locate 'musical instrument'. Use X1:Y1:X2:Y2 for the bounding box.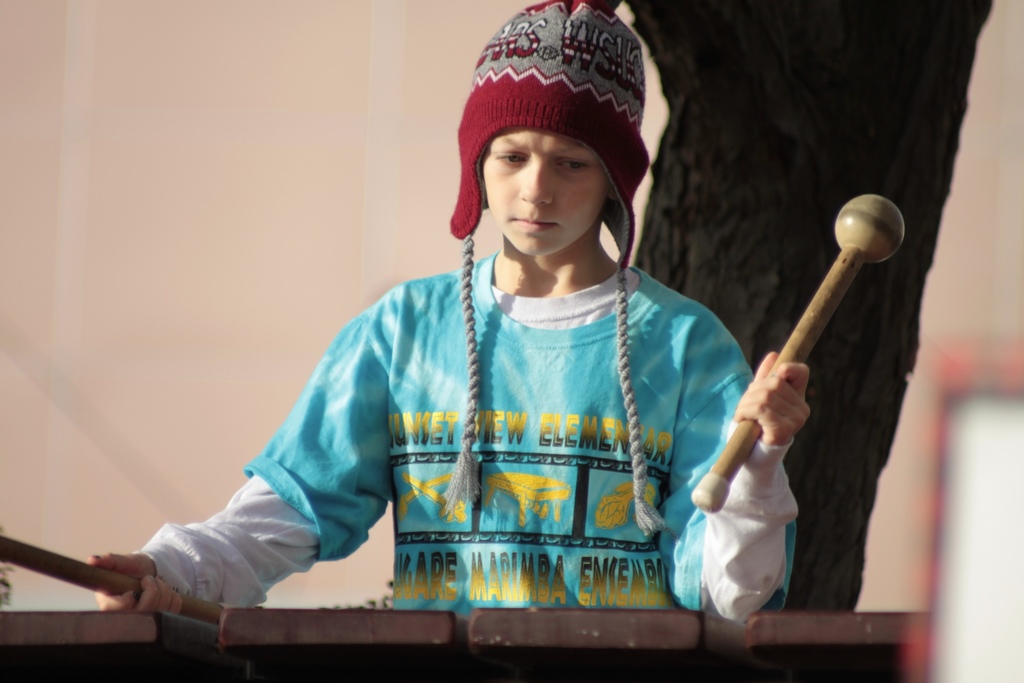
688:204:899:532.
